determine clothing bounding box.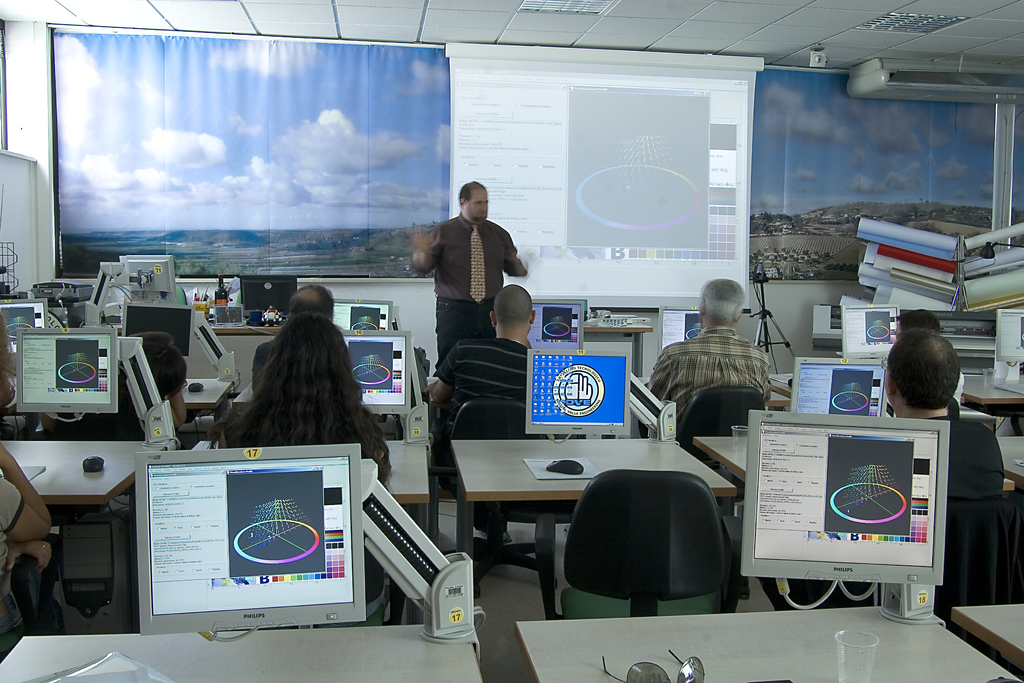
Determined: [251, 339, 276, 400].
